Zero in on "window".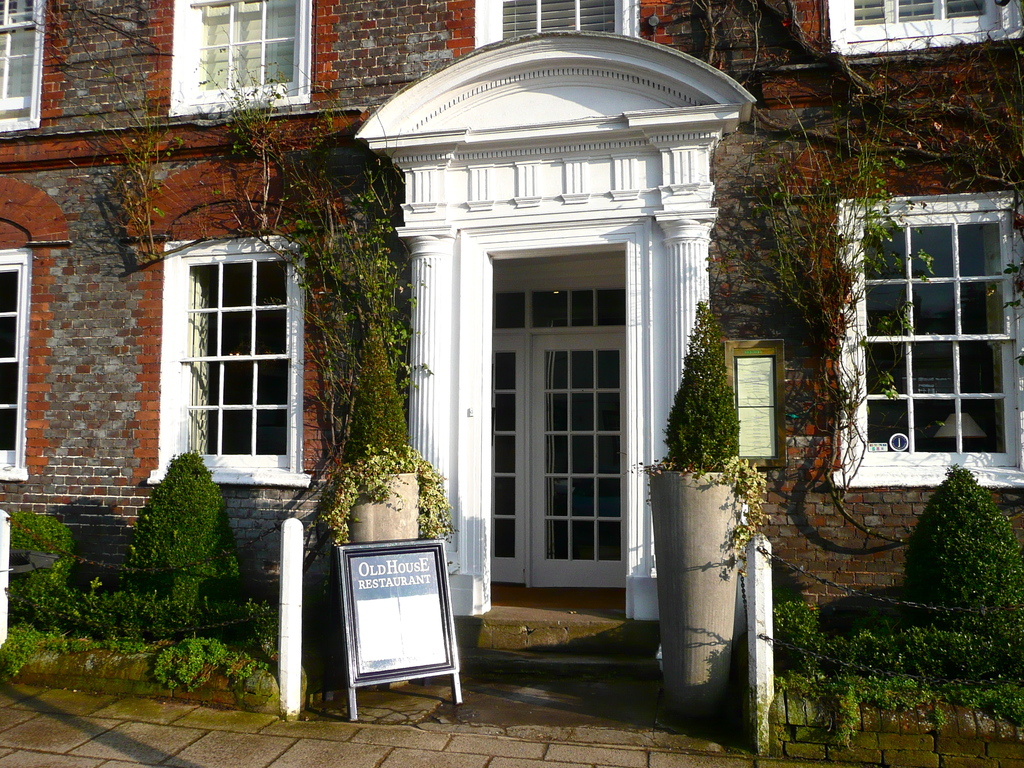
Zeroed in: [x1=171, y1=0, x2=311, y2=114].
